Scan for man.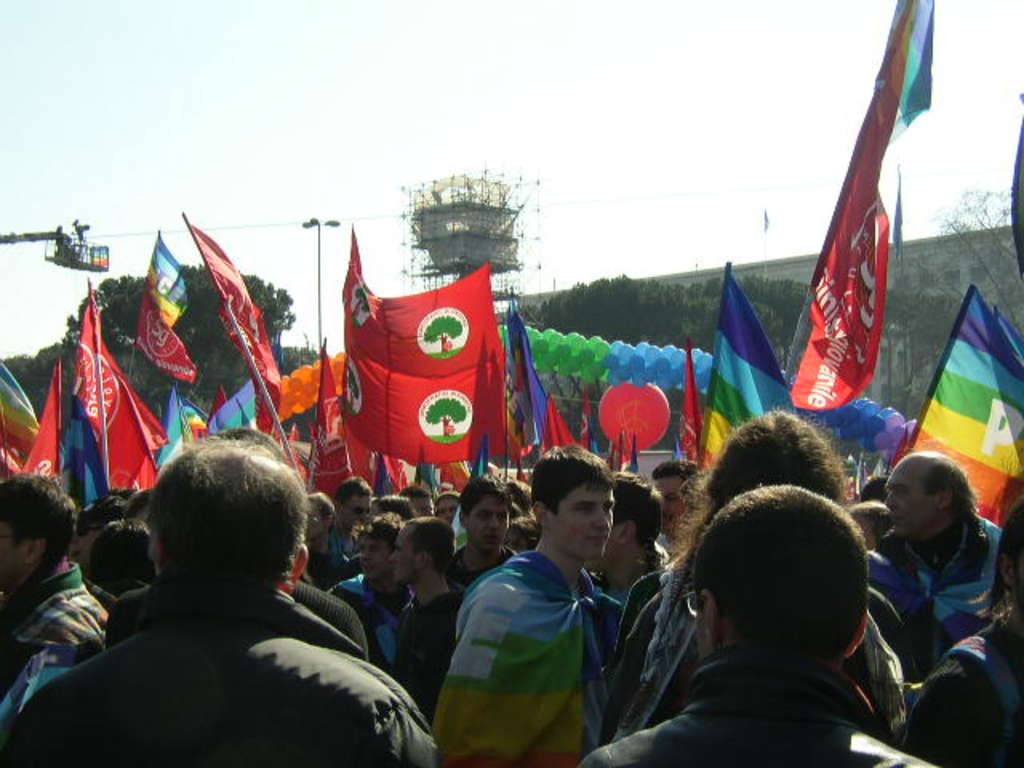
Scan result: BBox(864, 453, 1002, 661).
